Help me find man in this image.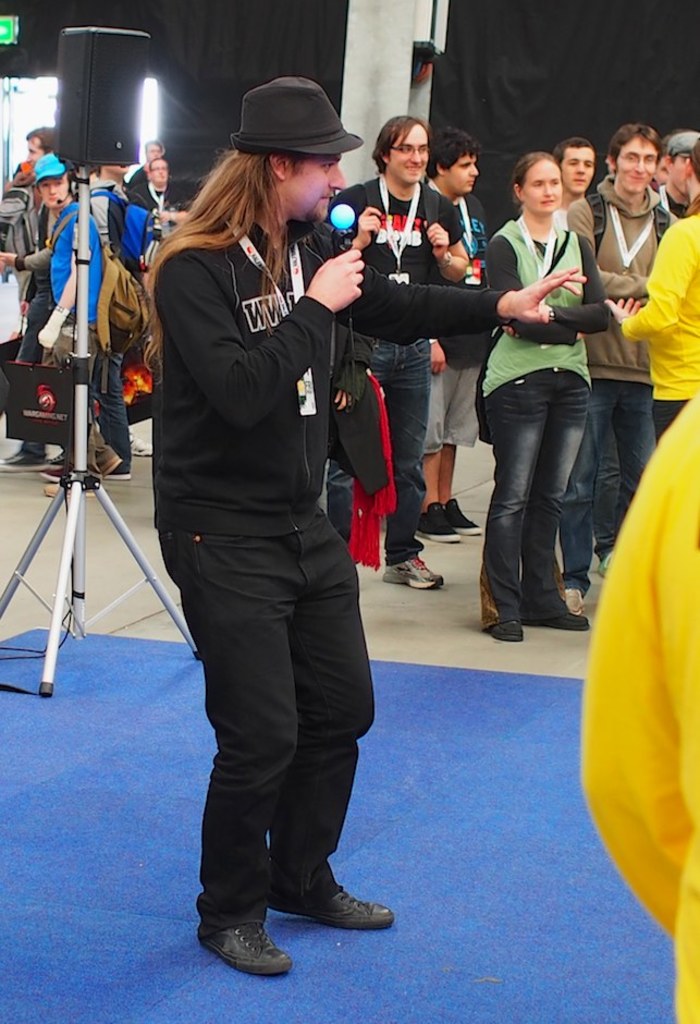
Found it: {"left": 65, "top": 153, "right": 133, "bottom": 484}.
